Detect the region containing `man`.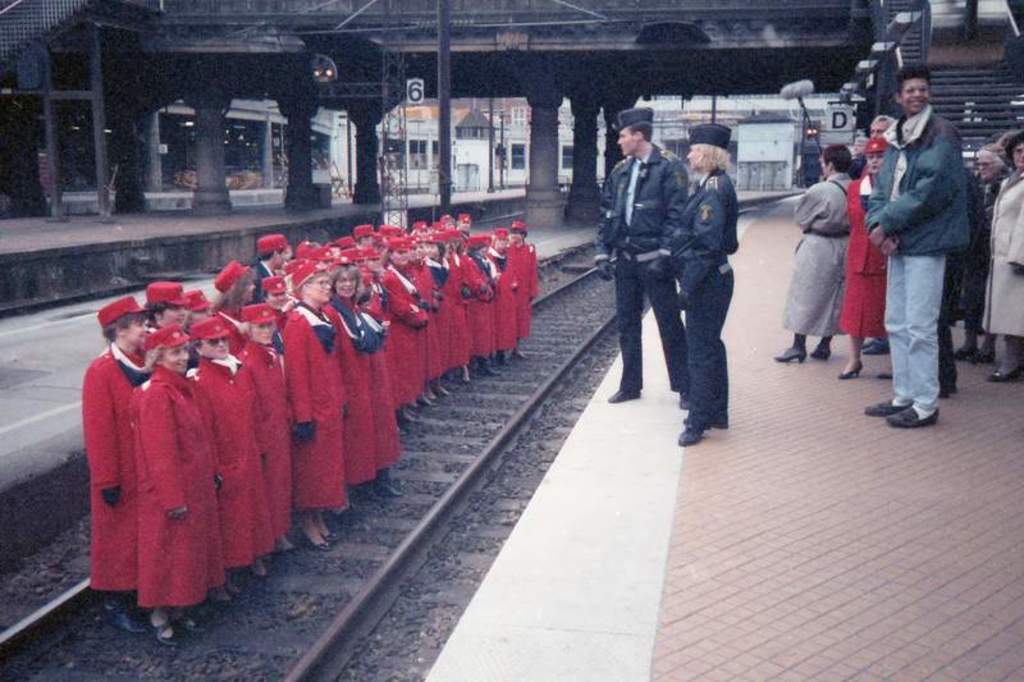
box(593, 100, 700, 403).
